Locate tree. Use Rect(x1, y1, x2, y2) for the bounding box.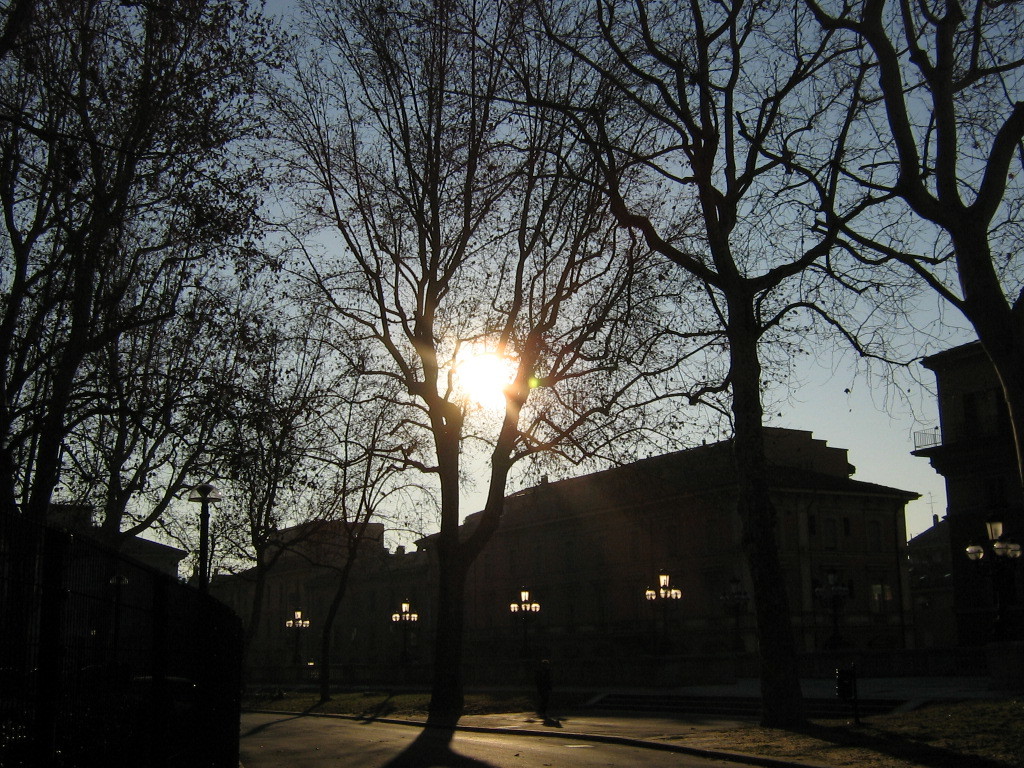
Rect(766, 0, 1023, 505).
